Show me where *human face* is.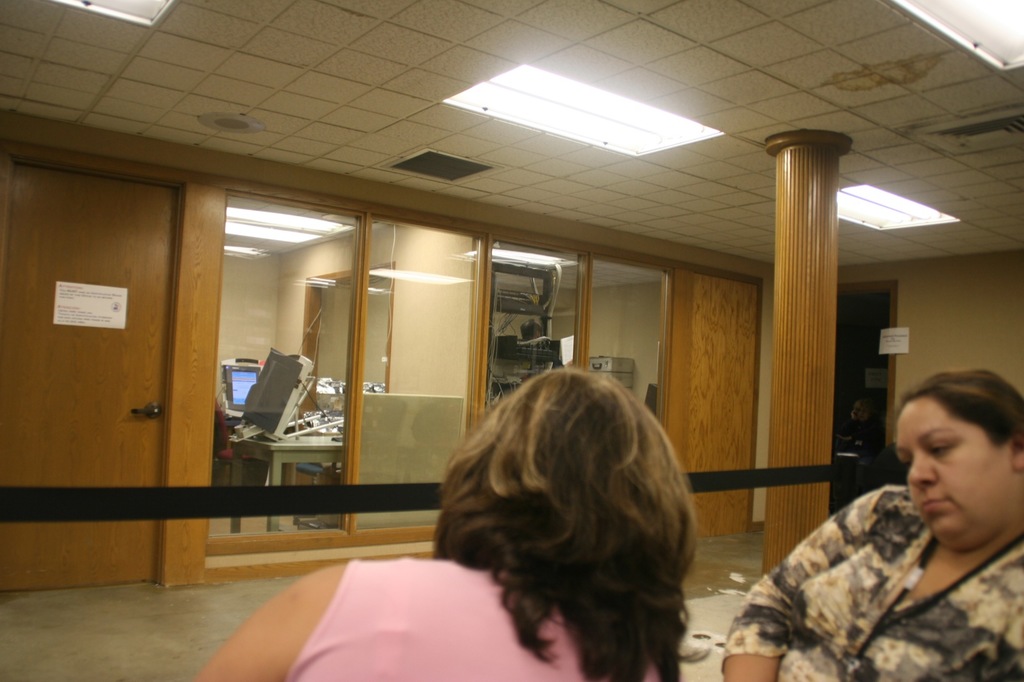
*human face* is at region(888, 401, 1004, 548).
